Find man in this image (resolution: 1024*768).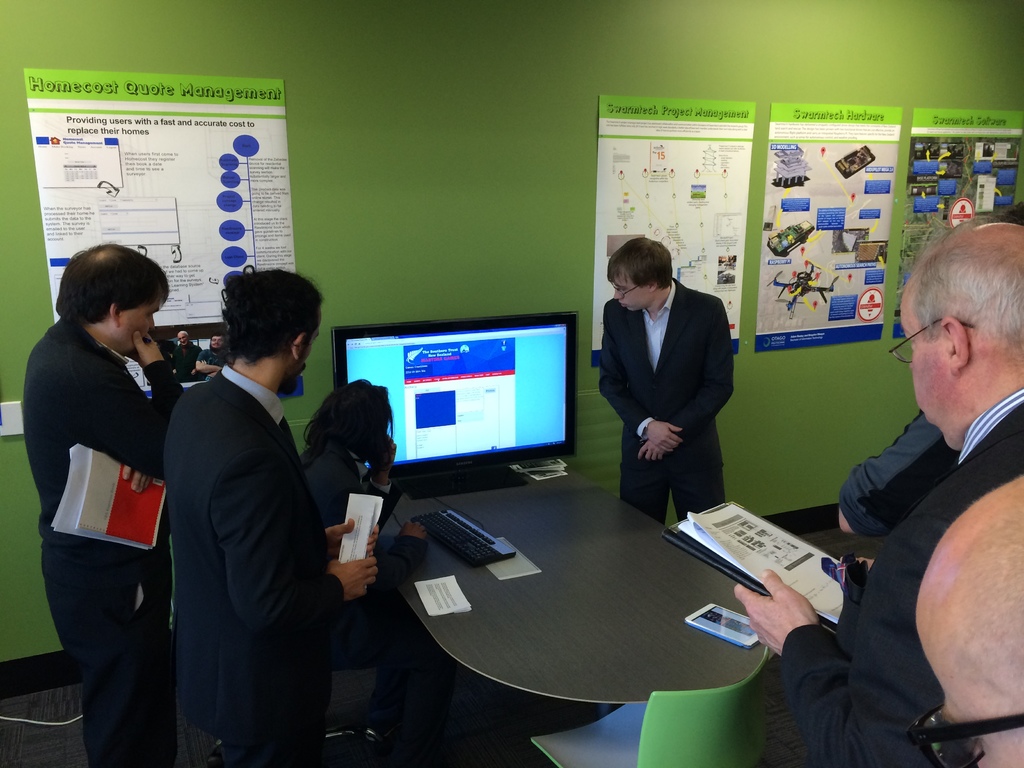
BBox(920, 472, 1023, 767).
